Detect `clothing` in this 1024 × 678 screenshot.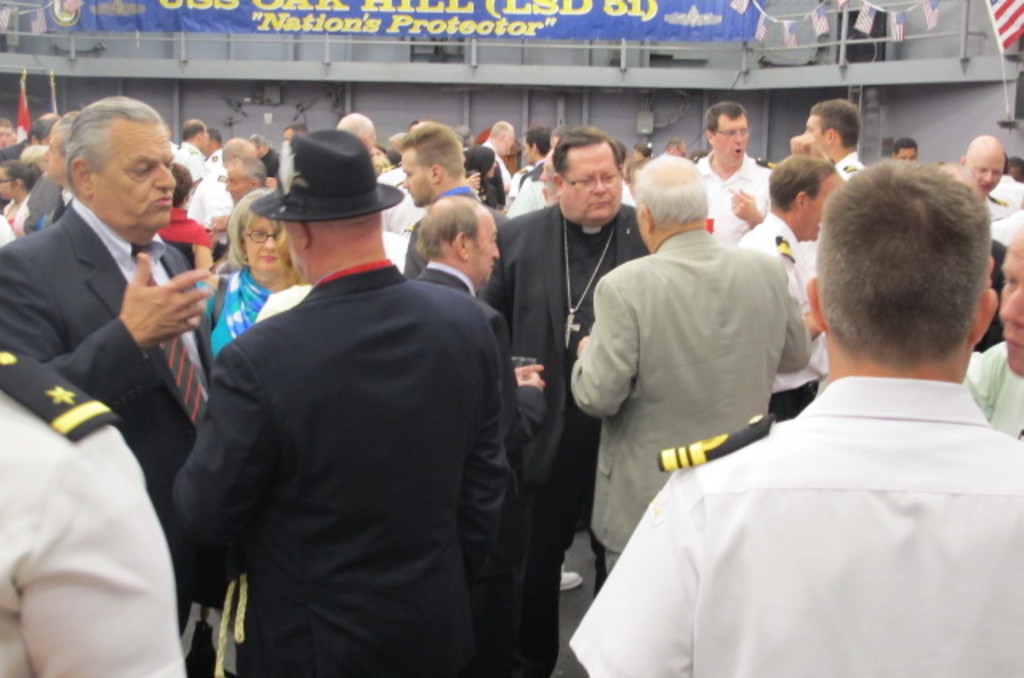
Detection: 0 339 182 676.
